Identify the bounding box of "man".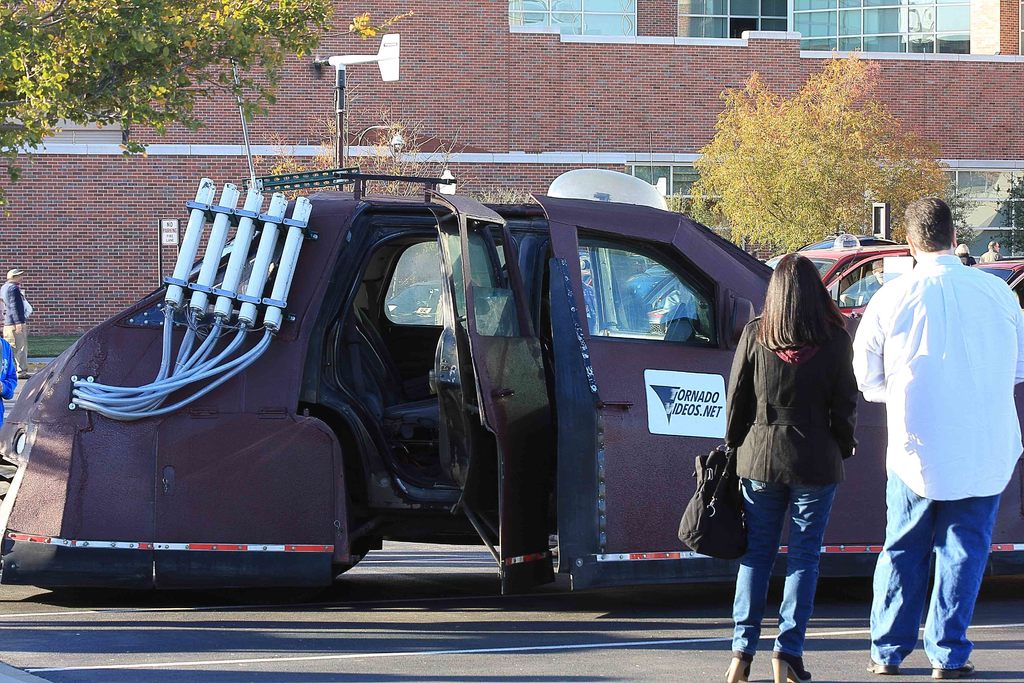
select_region(850, 258, 883, 303).
